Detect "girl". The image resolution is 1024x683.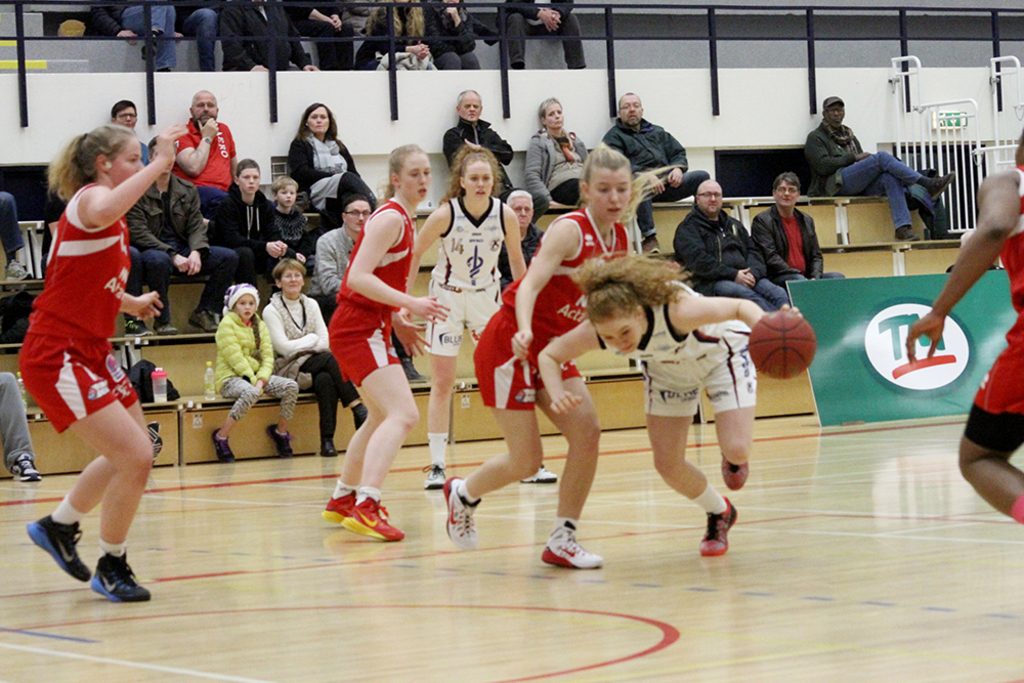
<box>538,253,802,559</box>.
